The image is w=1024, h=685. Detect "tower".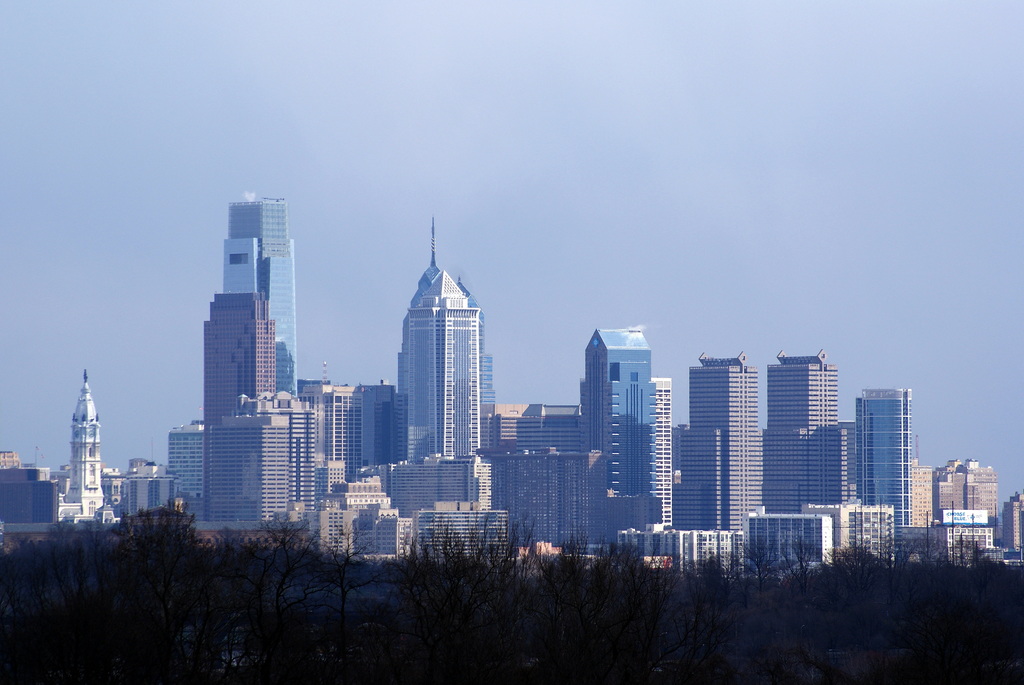
Detection: locate(202, 292, 274, 524).
